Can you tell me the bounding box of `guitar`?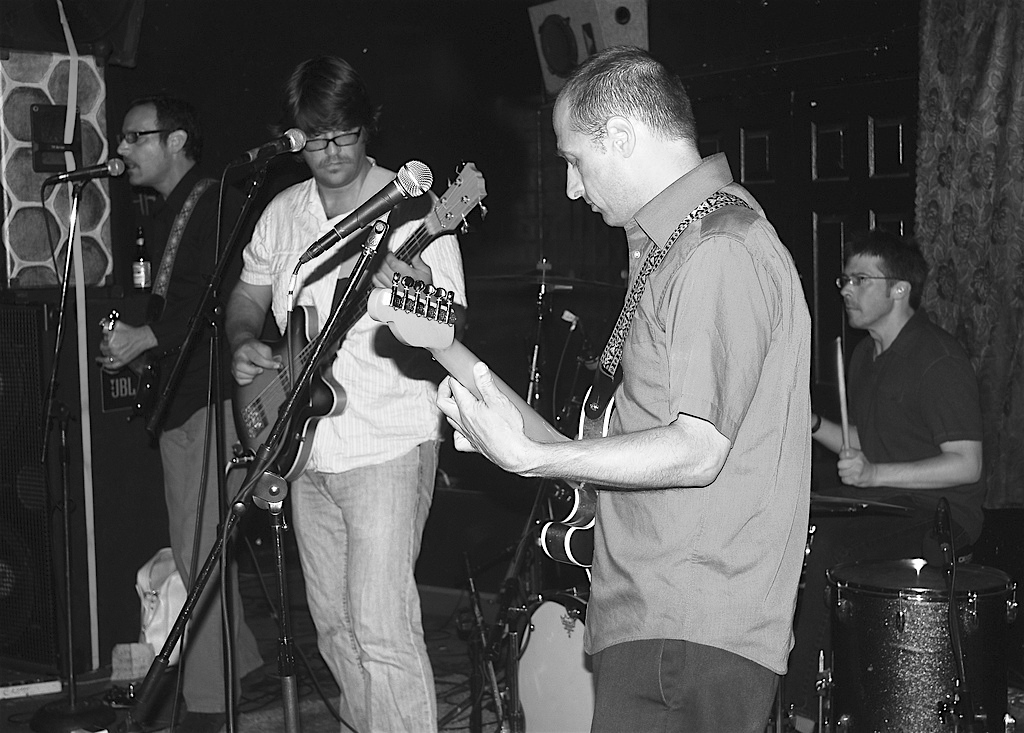
detection(236, 159, 495, 485).
